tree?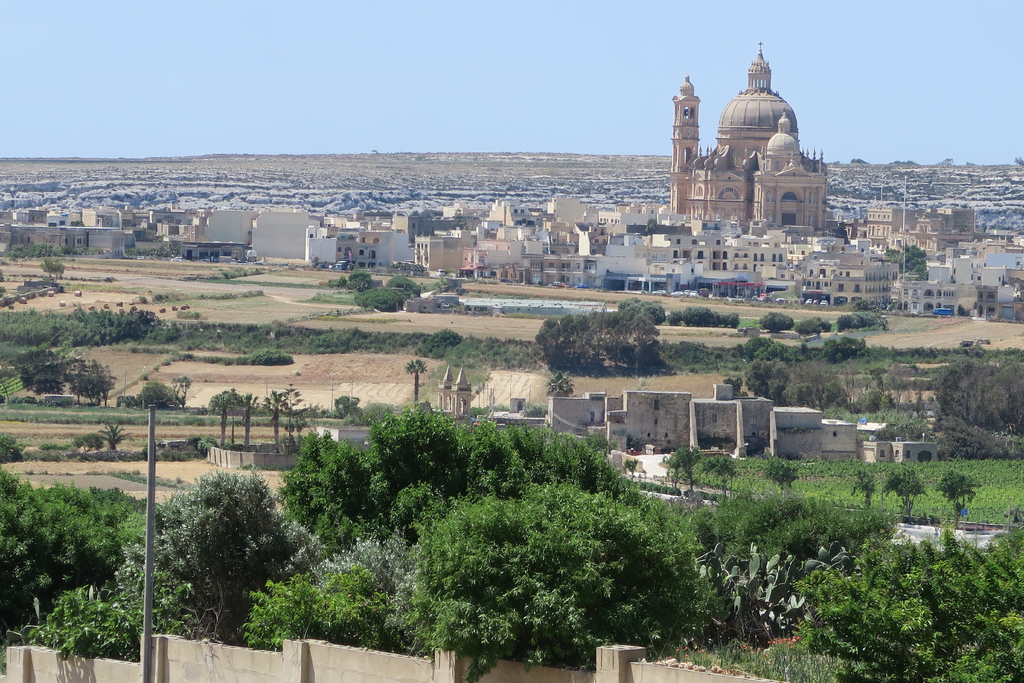
795 527 1023 682
